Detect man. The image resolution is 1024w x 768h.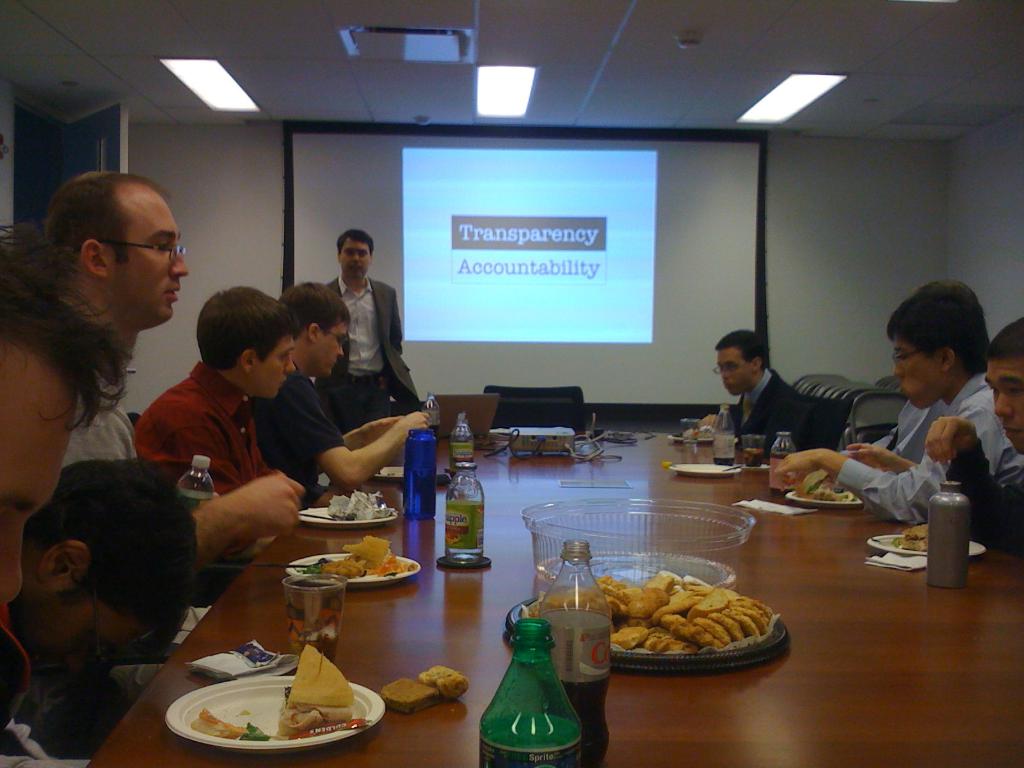
(700, 326, 834, 456).
